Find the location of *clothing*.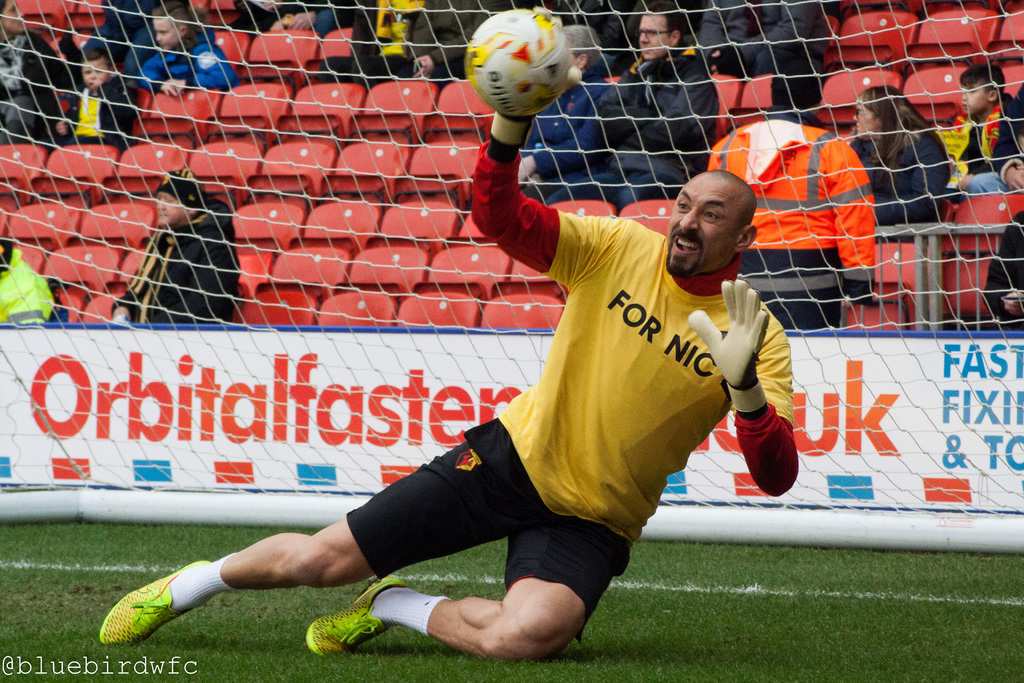
Location: 419:162:792:584.
